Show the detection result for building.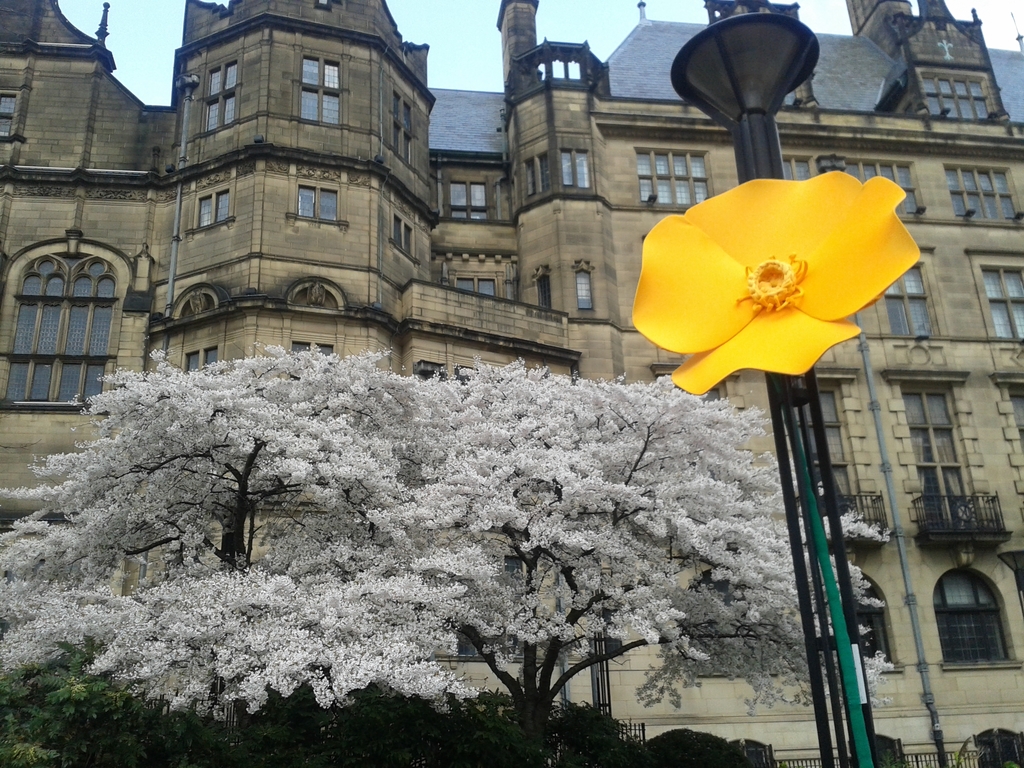
rect(0, 0, 1023, 767).
